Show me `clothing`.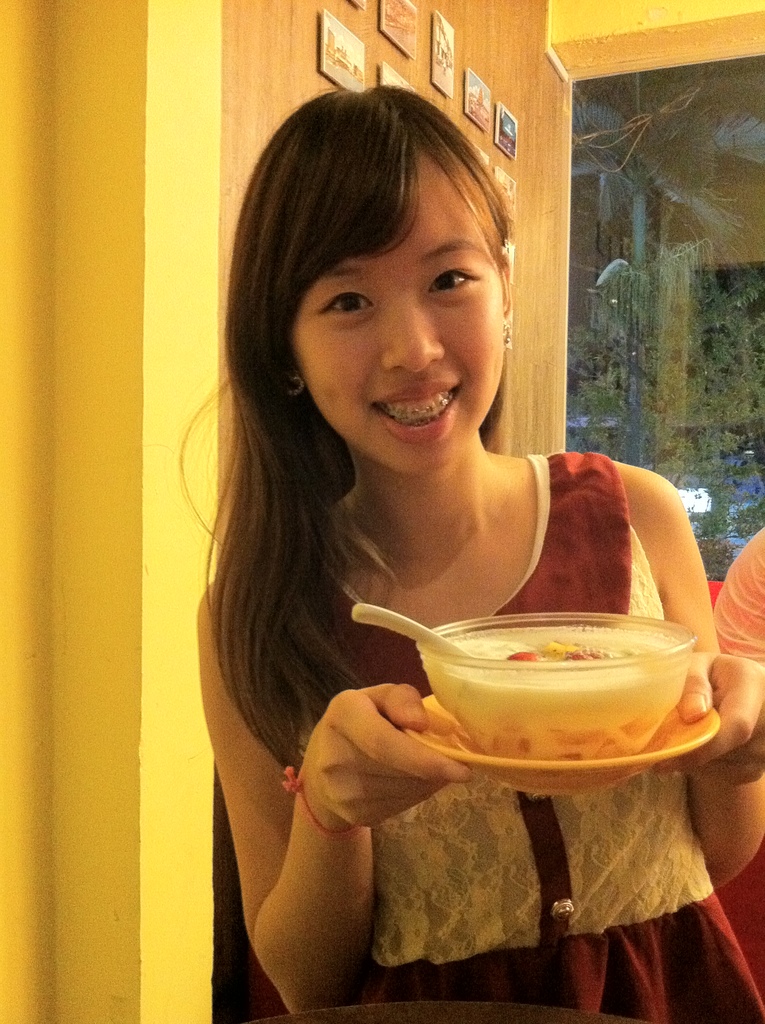
`clothing` is here: select_region(262, 449, 764, 1023).
